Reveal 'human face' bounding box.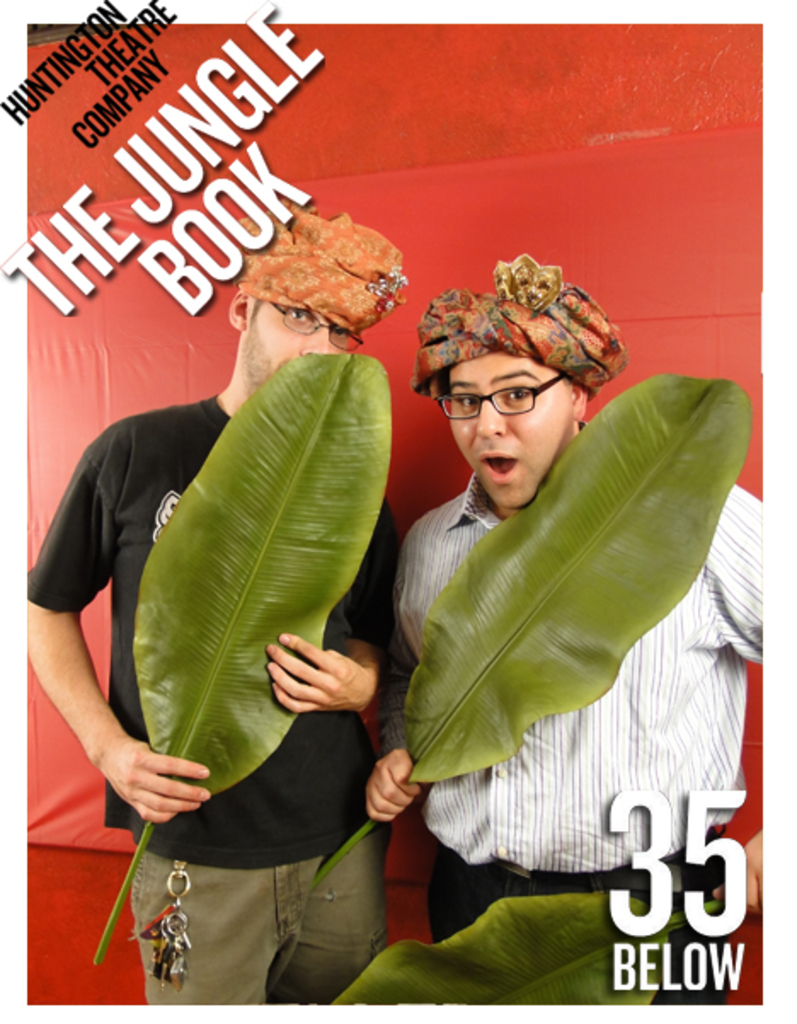
Revealed: (235,295,351,395).
